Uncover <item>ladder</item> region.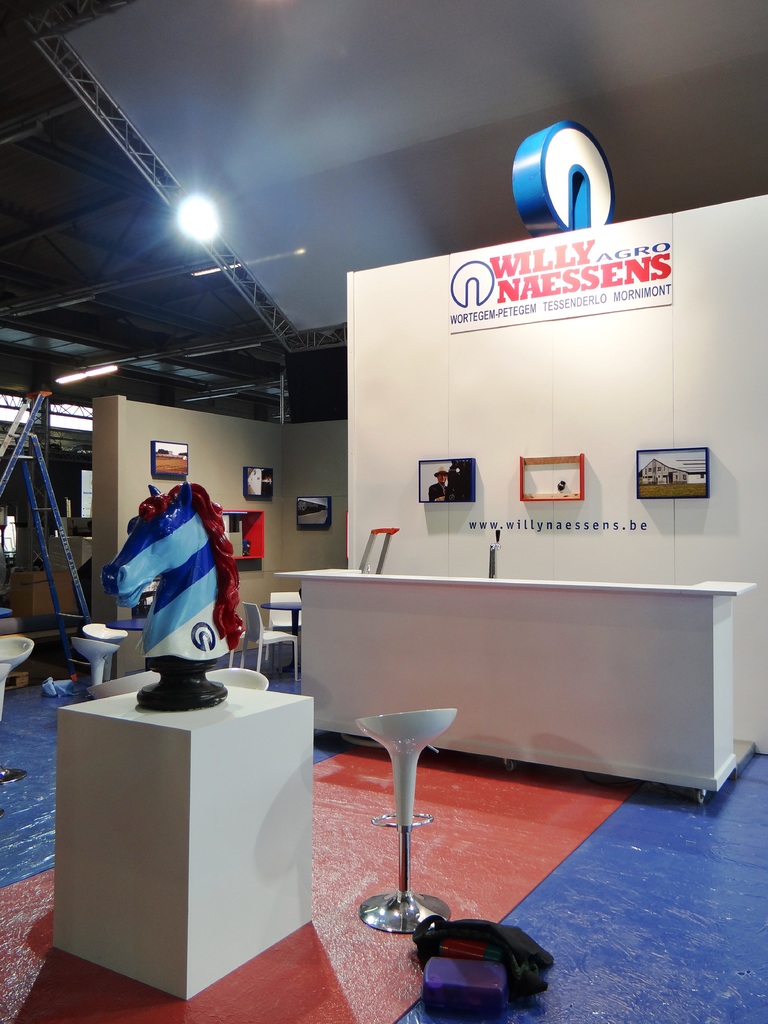
Uncovered: box=[0, 389, 96, 678].
